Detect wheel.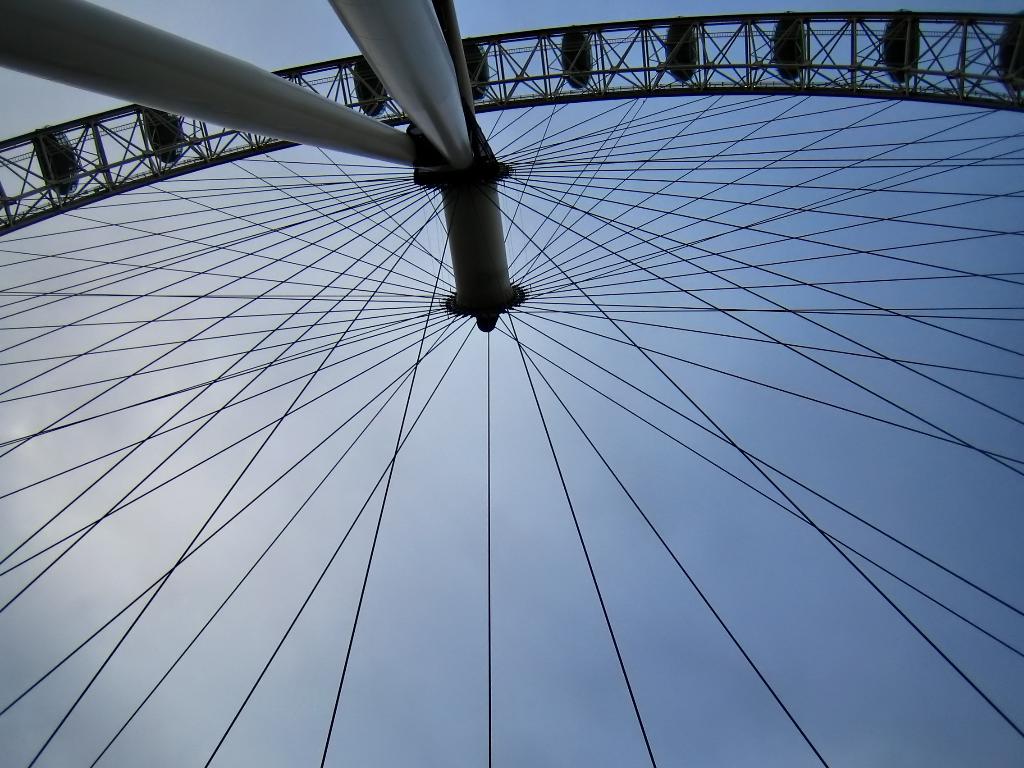
Detected at 0, 28, 1023, 767.
